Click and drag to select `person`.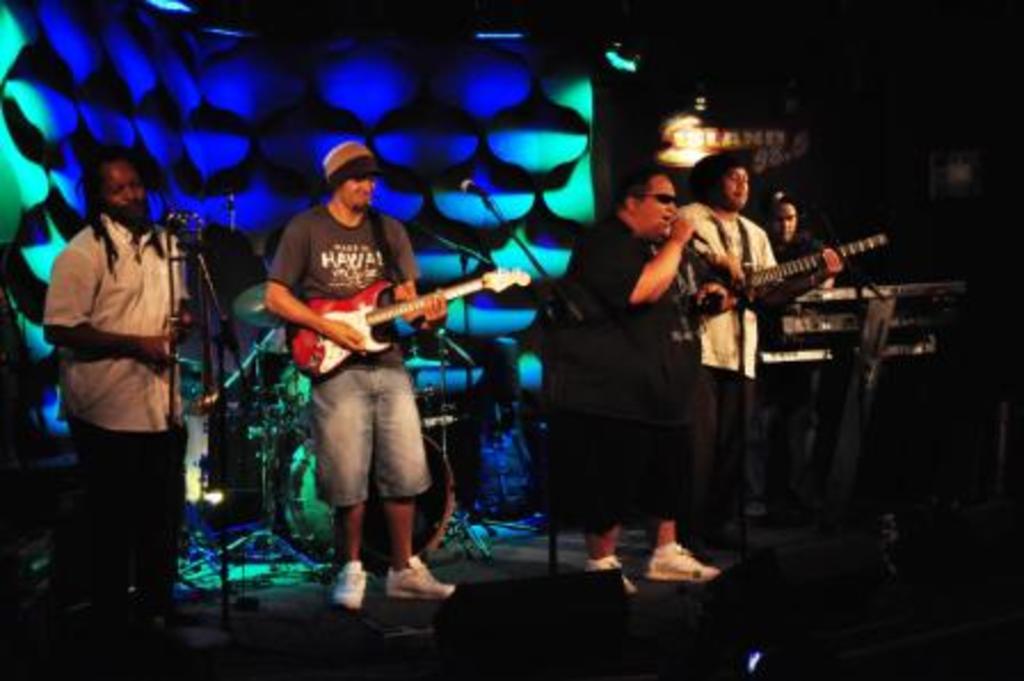
Selection: select_region(263, 139, 453, 608).
